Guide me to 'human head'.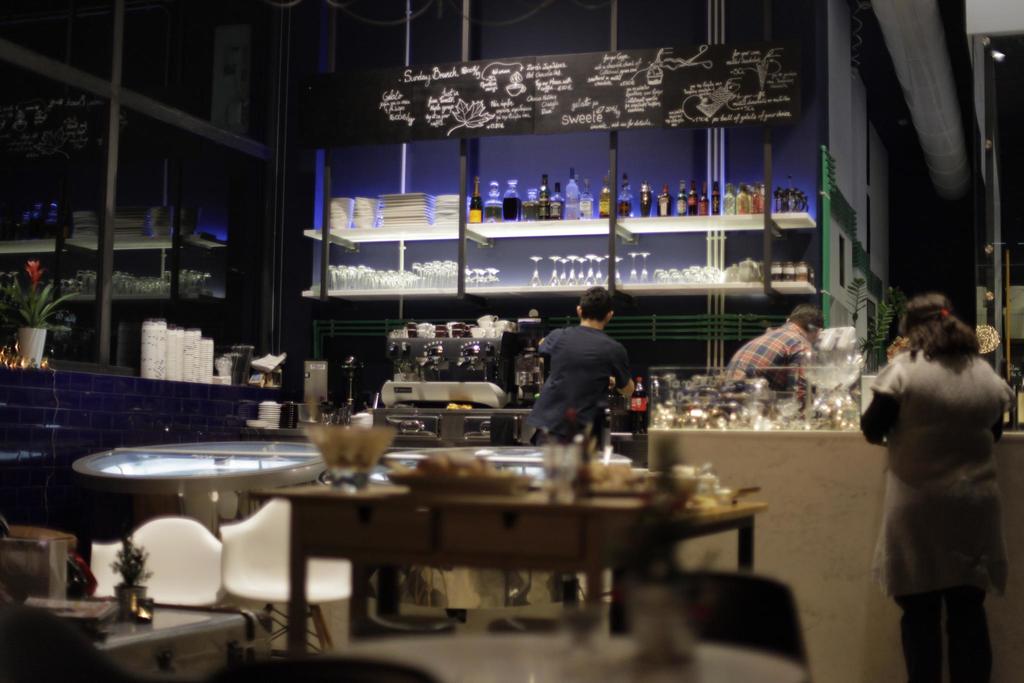
Guidance: (left=790, top=304, right=825, bottom=345).
